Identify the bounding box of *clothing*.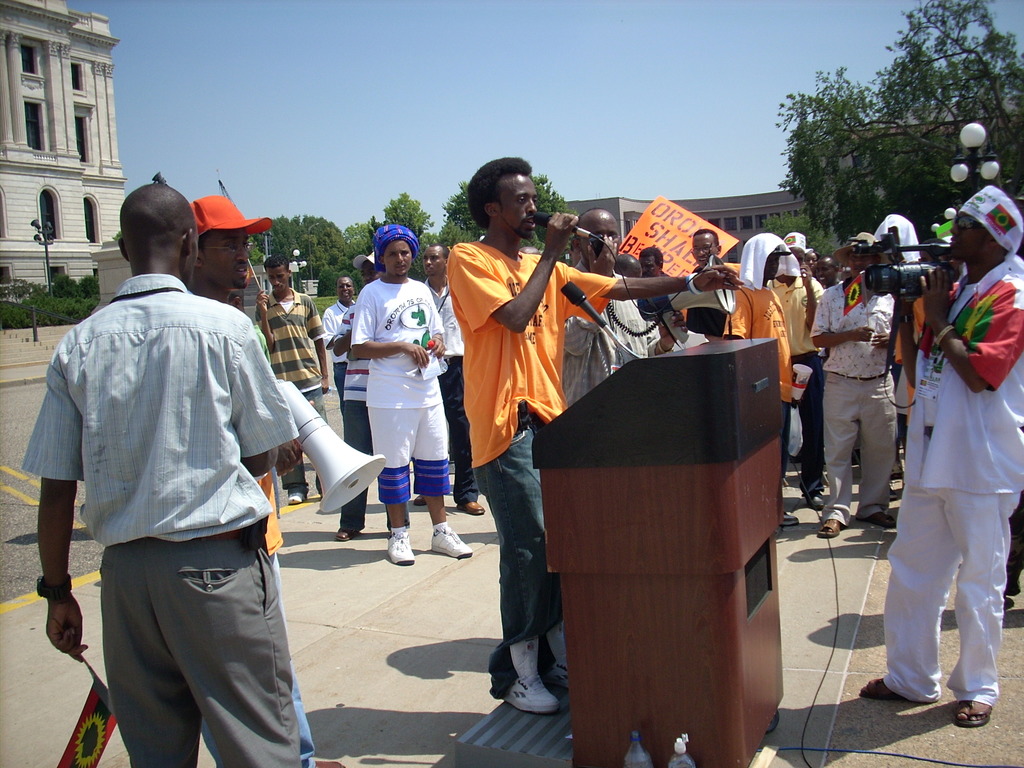
BBox(560, 274, 669, 415).
